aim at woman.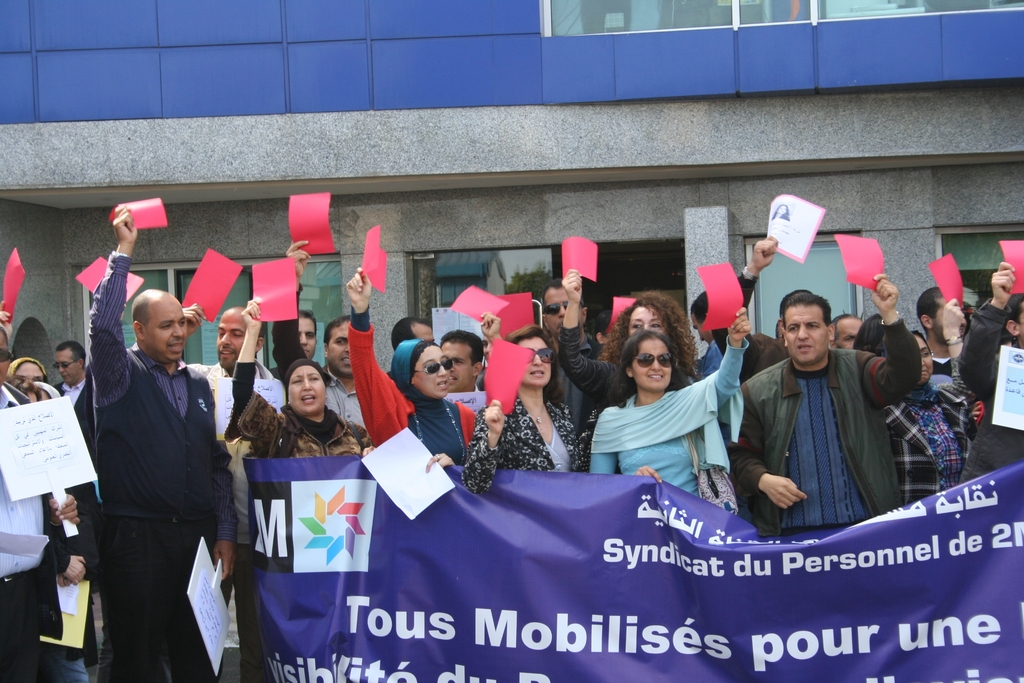
Aimed at locate(559, 268, 700, 476).
